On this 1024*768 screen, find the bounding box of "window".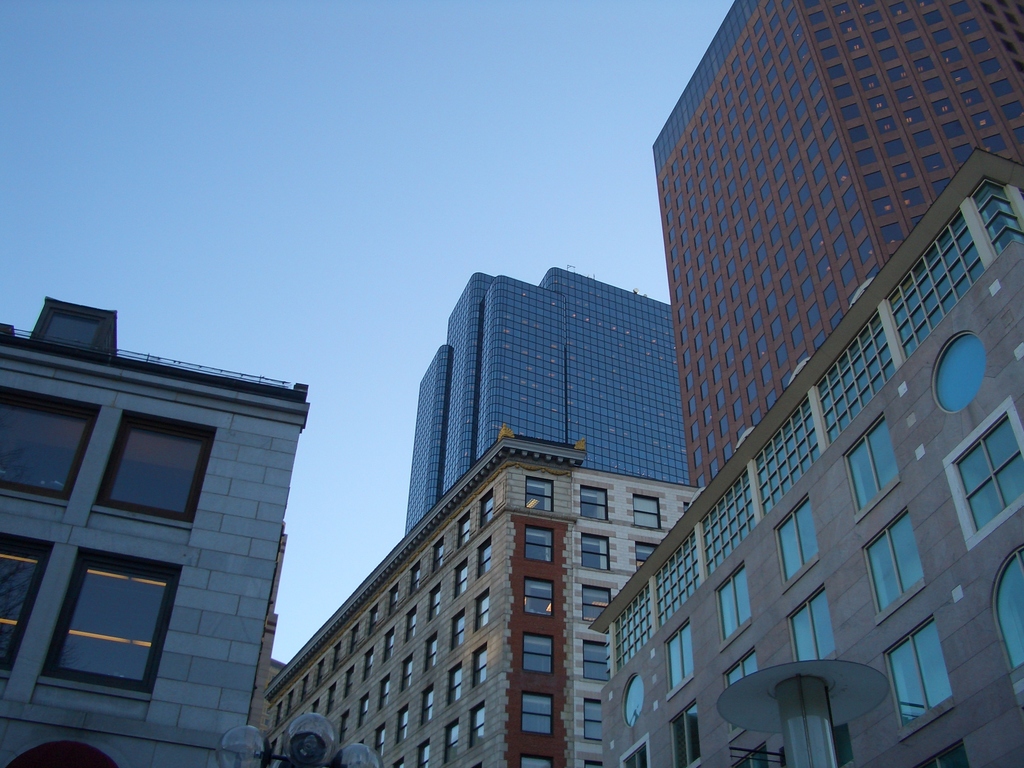
Bounding box: (422, 627, 445, 669).
